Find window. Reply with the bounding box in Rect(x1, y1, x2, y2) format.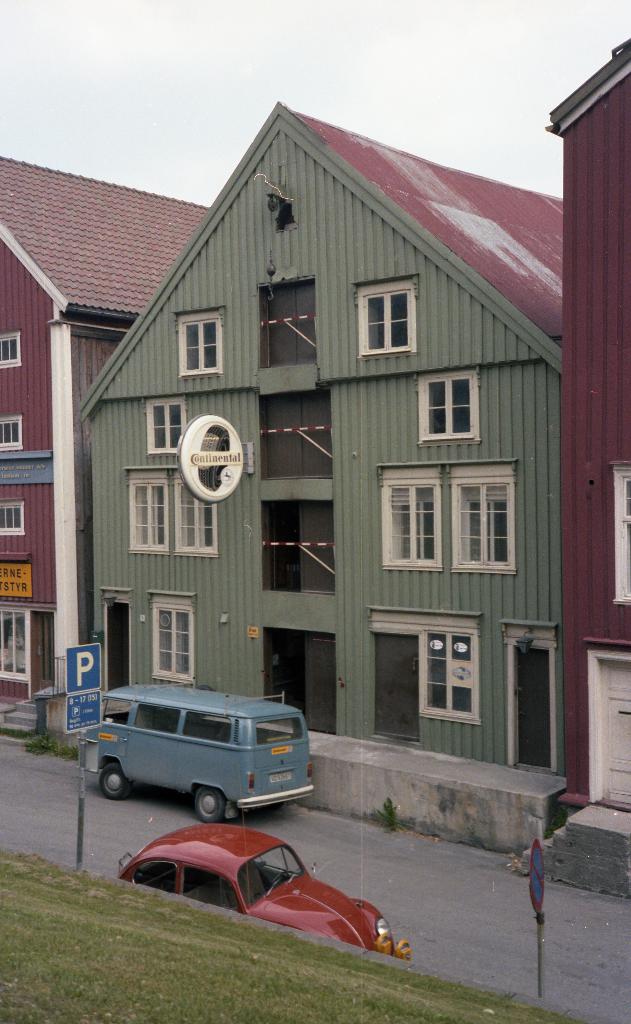
Rect(170, 309, 228, 391).
